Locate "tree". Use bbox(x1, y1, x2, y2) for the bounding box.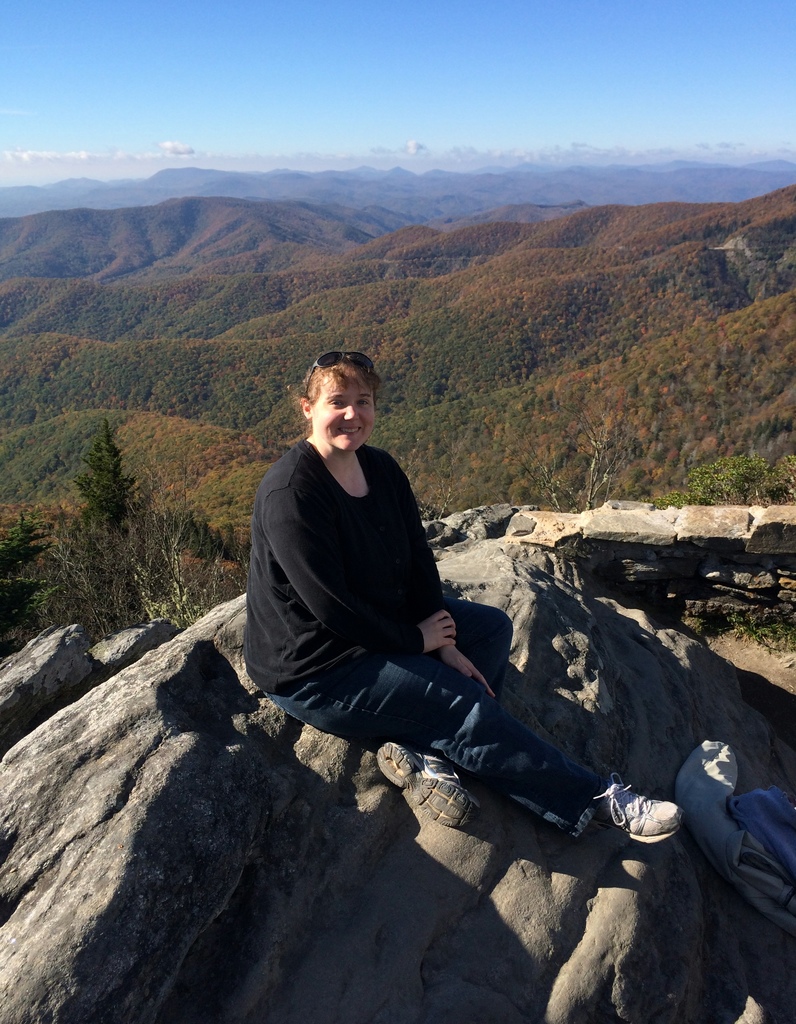
bbox(76, 414, 134, 550).
